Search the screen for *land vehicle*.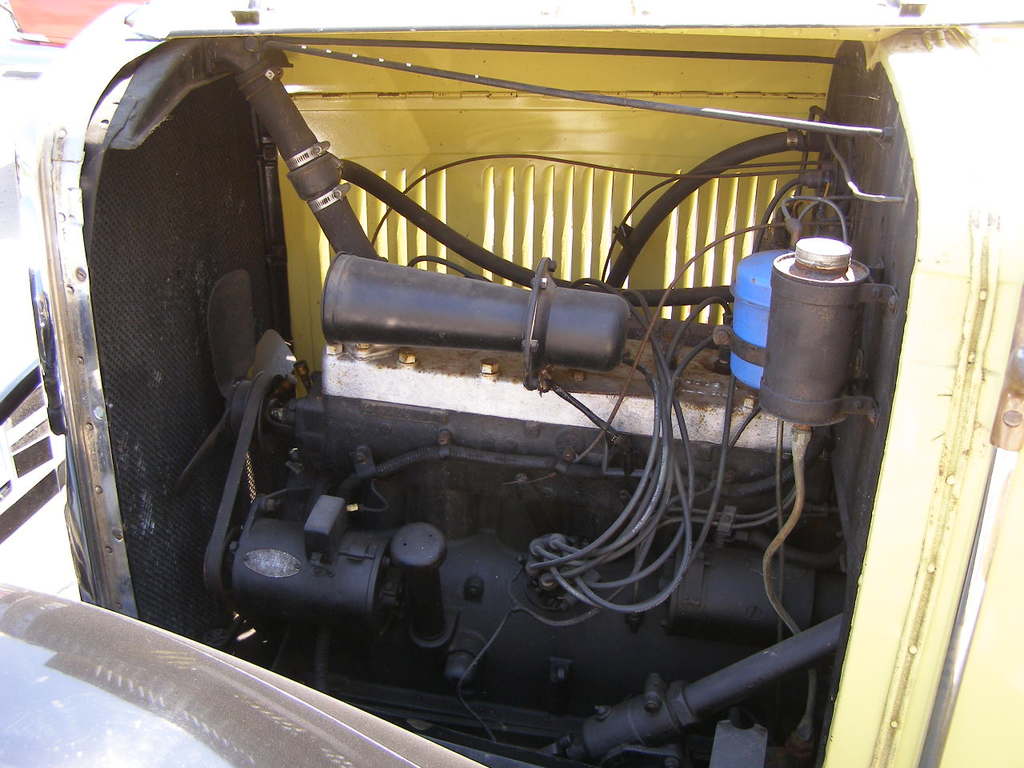
Found at bbox(0, 0, 1023, 767).
